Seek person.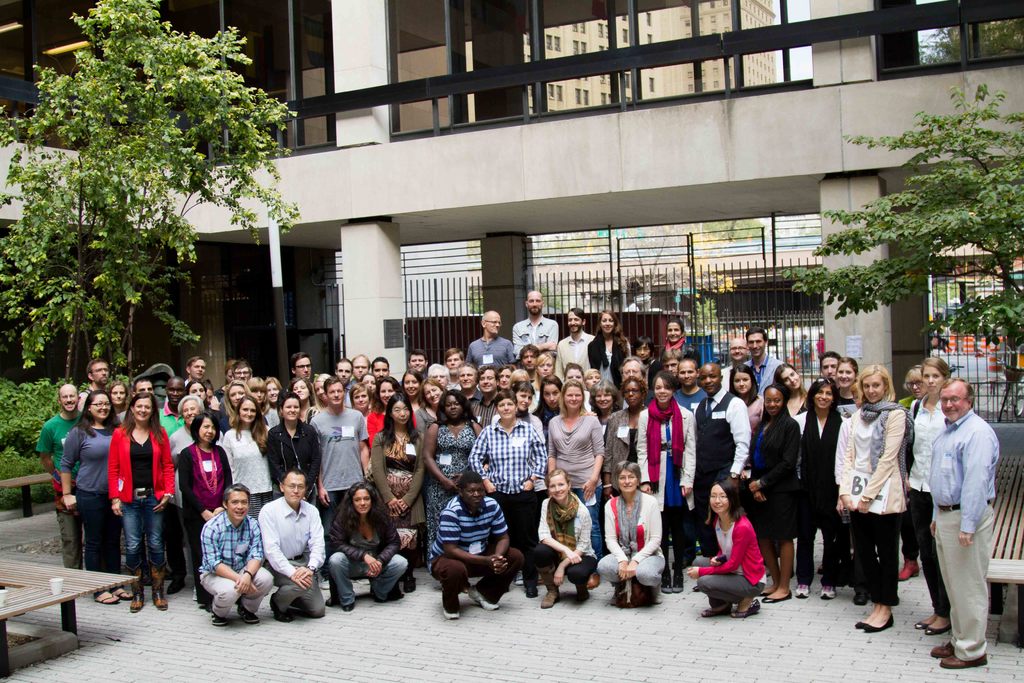
[x1=515, y1=290, x2=561, y2=363].
